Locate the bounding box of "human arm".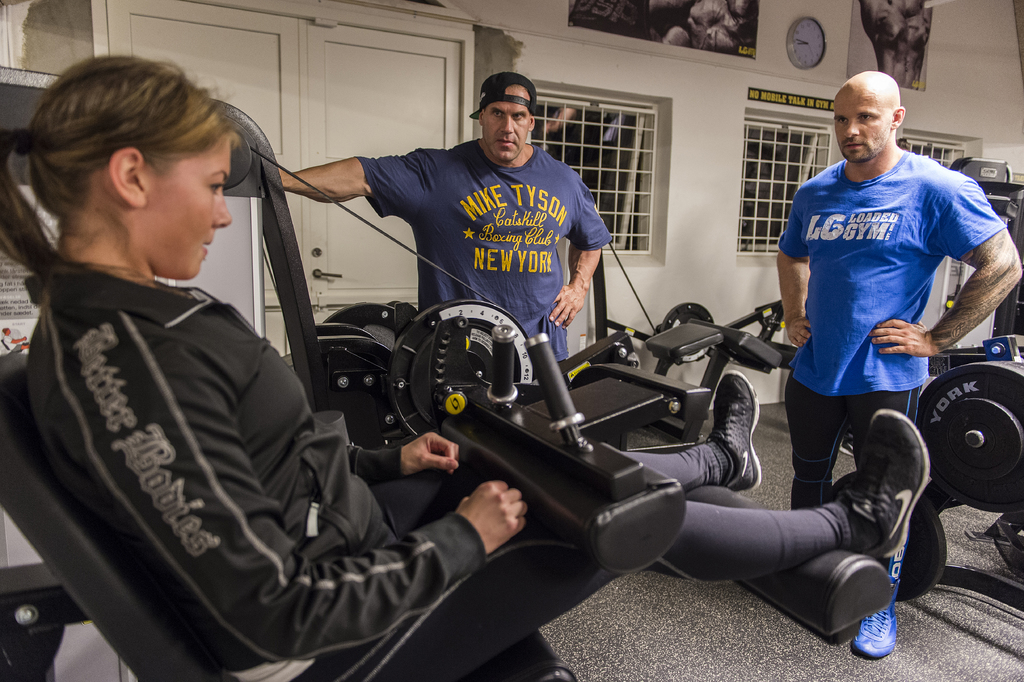
Bounding box: [left=267, top=146, right=439, bottom=208].
